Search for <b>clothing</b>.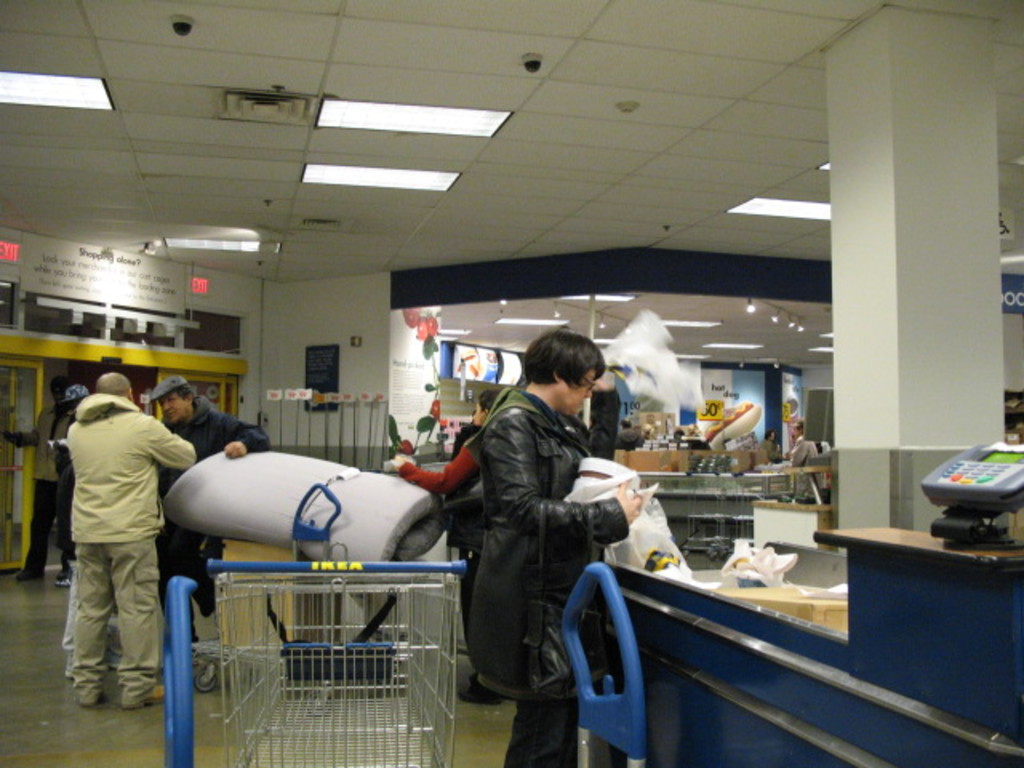
Found at locate(58, 411, 74, 576).
